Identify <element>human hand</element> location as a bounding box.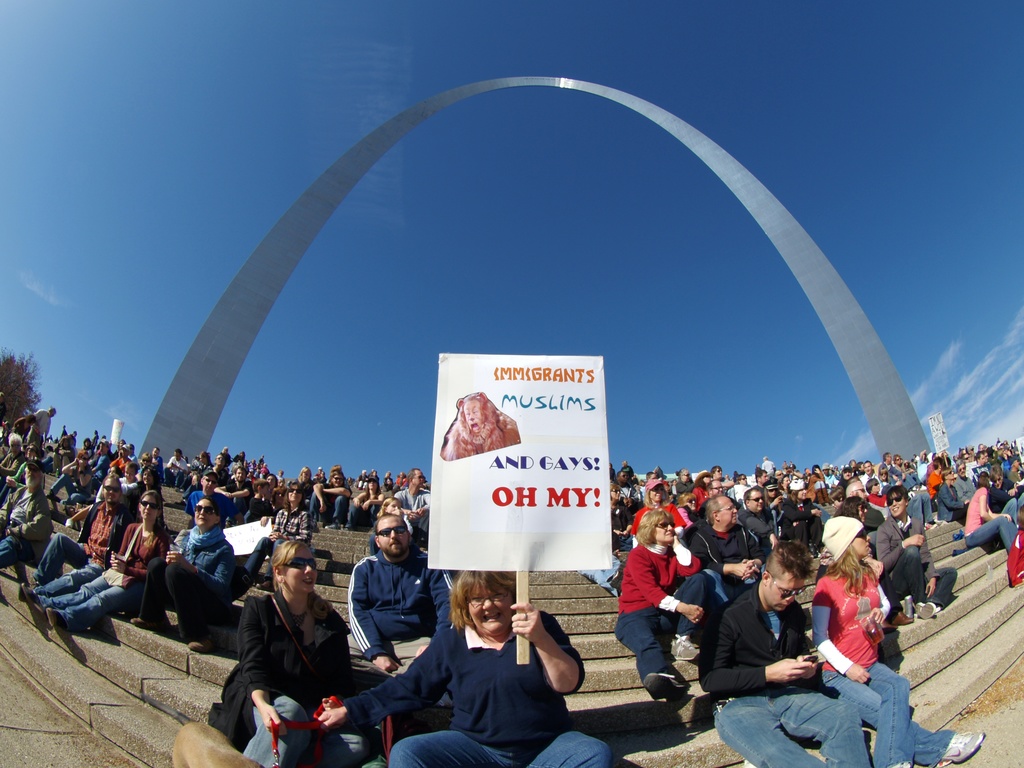
locate(352, 495, 364, 508).
